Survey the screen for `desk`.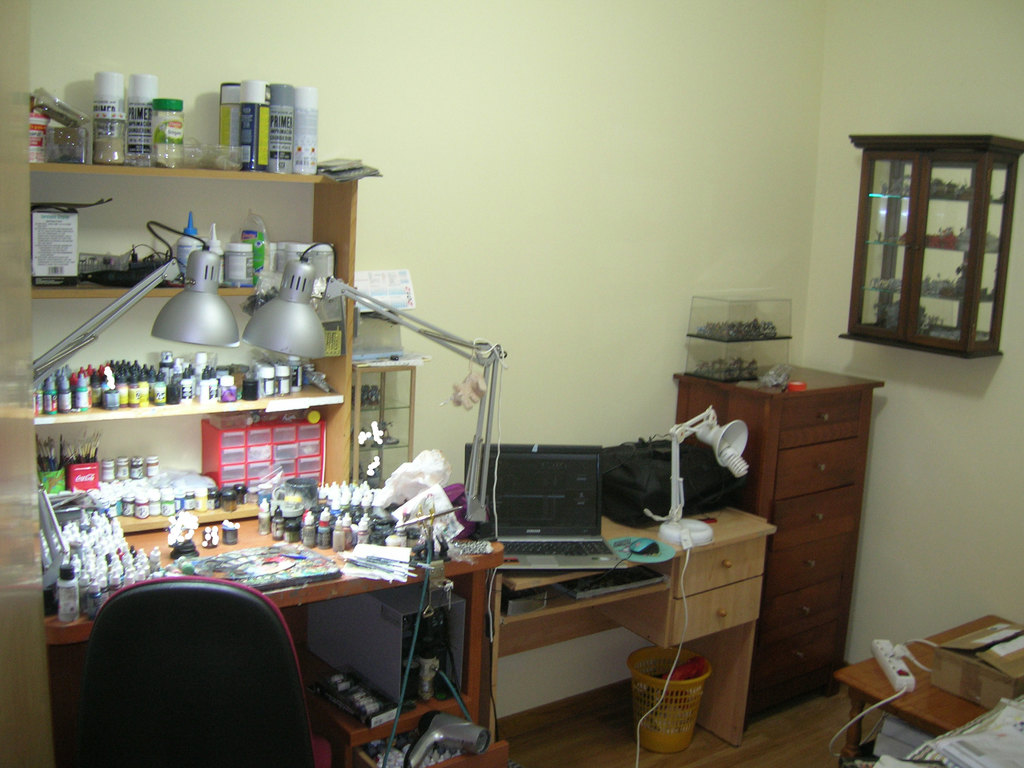
Survey found: [115,462,756,752].
